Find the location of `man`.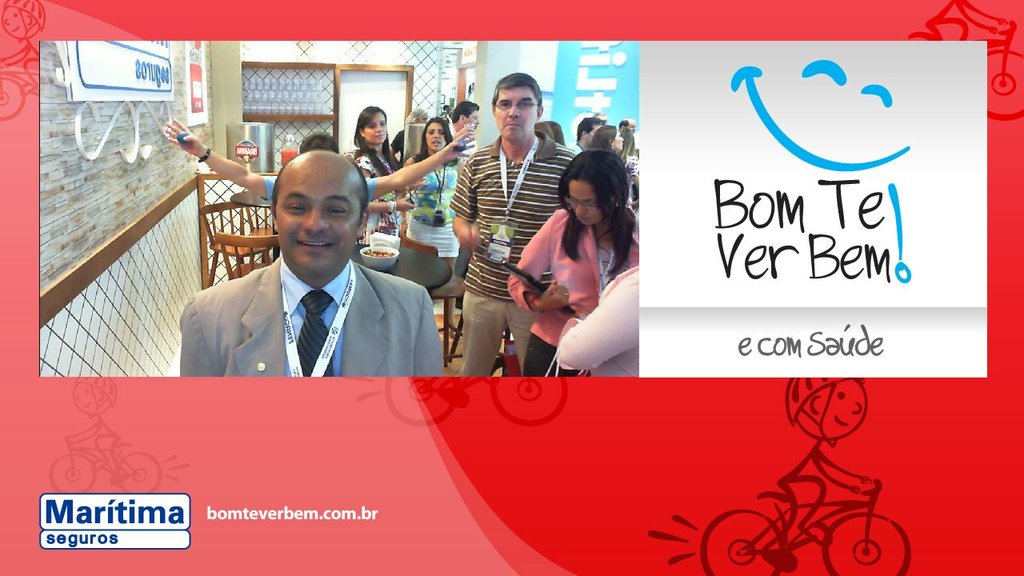
Location: bbox=(566, 112, 605, 158).
